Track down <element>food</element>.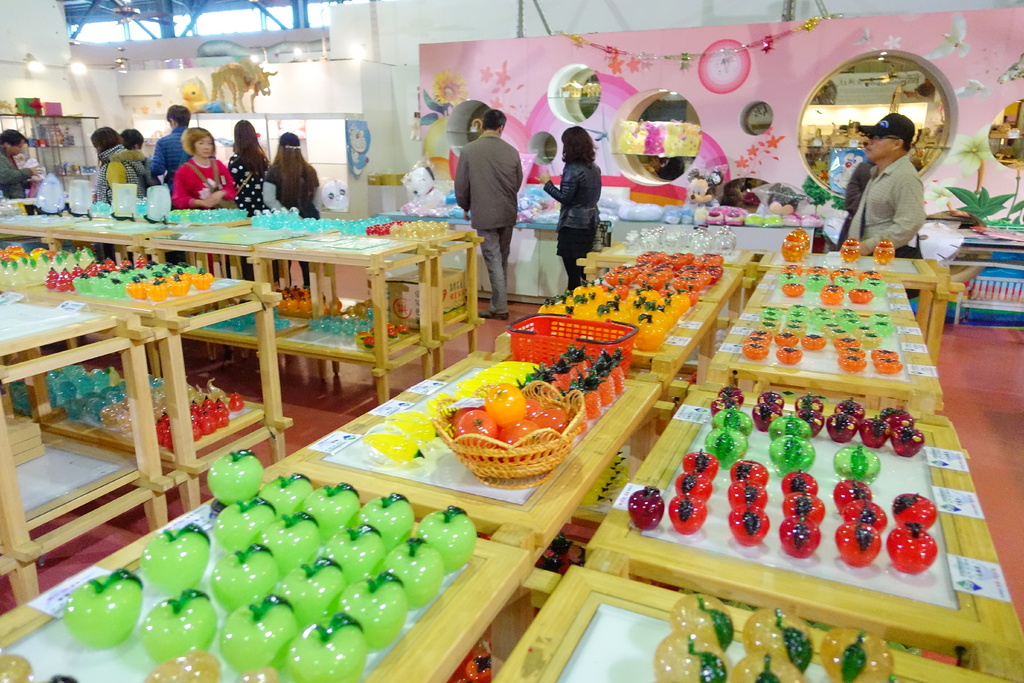
Tracked to box(831, 478, 873, 507).
